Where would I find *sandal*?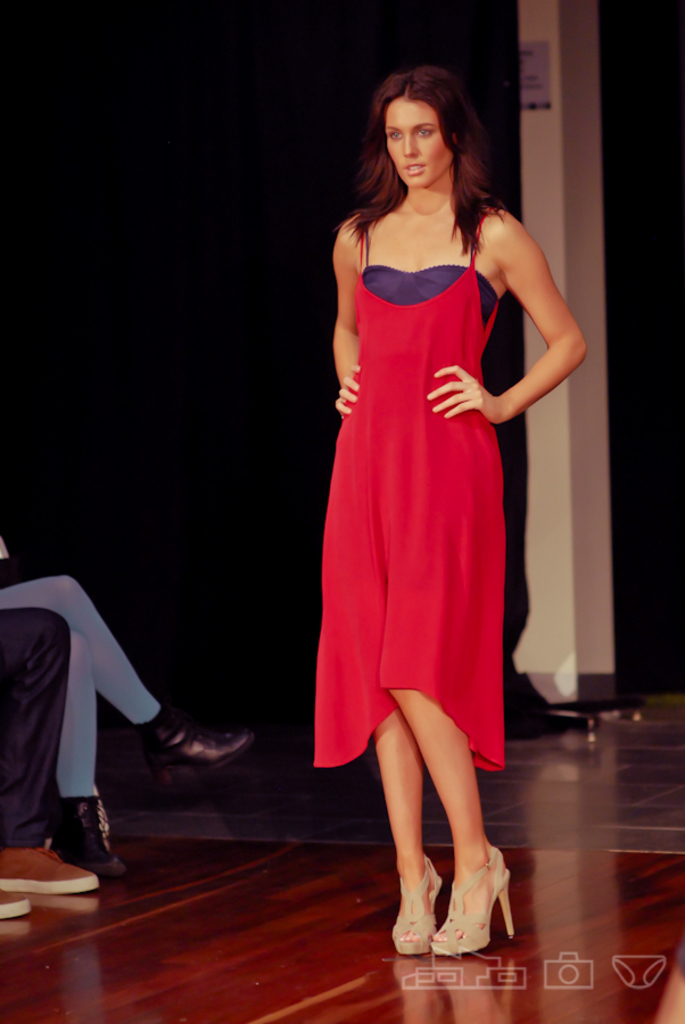
At locate(429, 845, 512, 958).
